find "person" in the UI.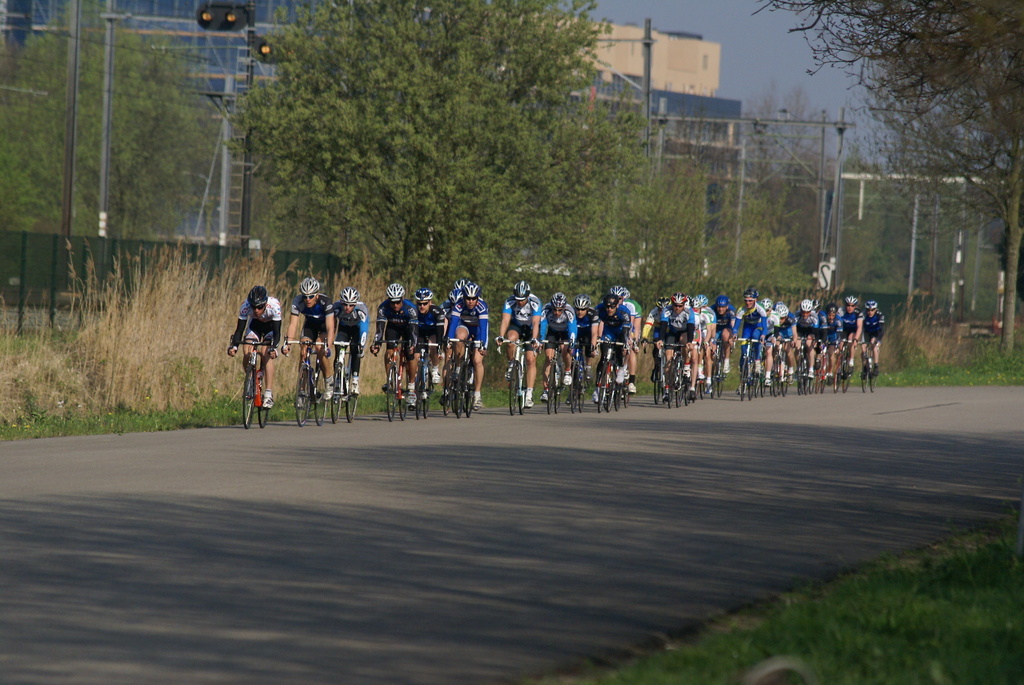
UI element at (left=228, top=268, right=278, bottom=414).
